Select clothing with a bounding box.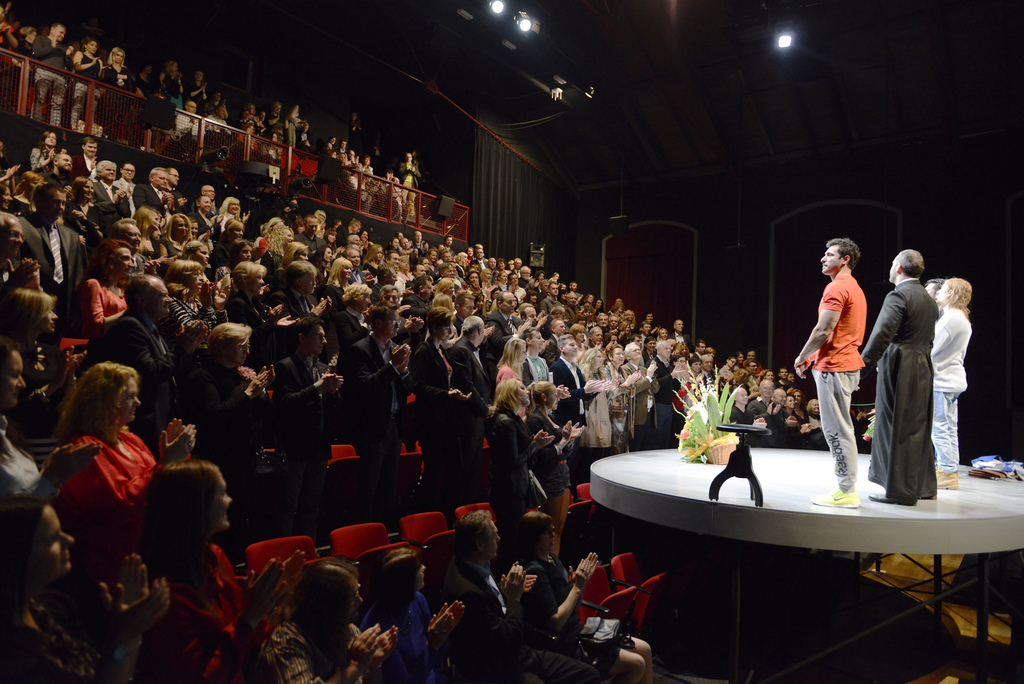
region(320, 281, 346, 305).
